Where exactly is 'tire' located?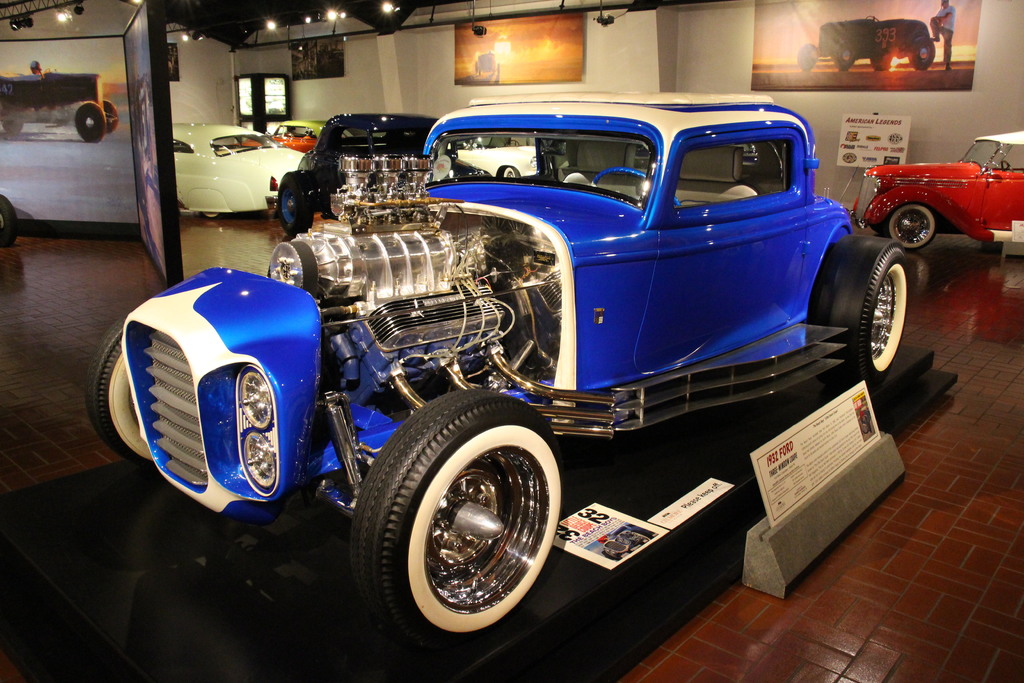
Its bounding box is crop(75, 102, 106, 143).
